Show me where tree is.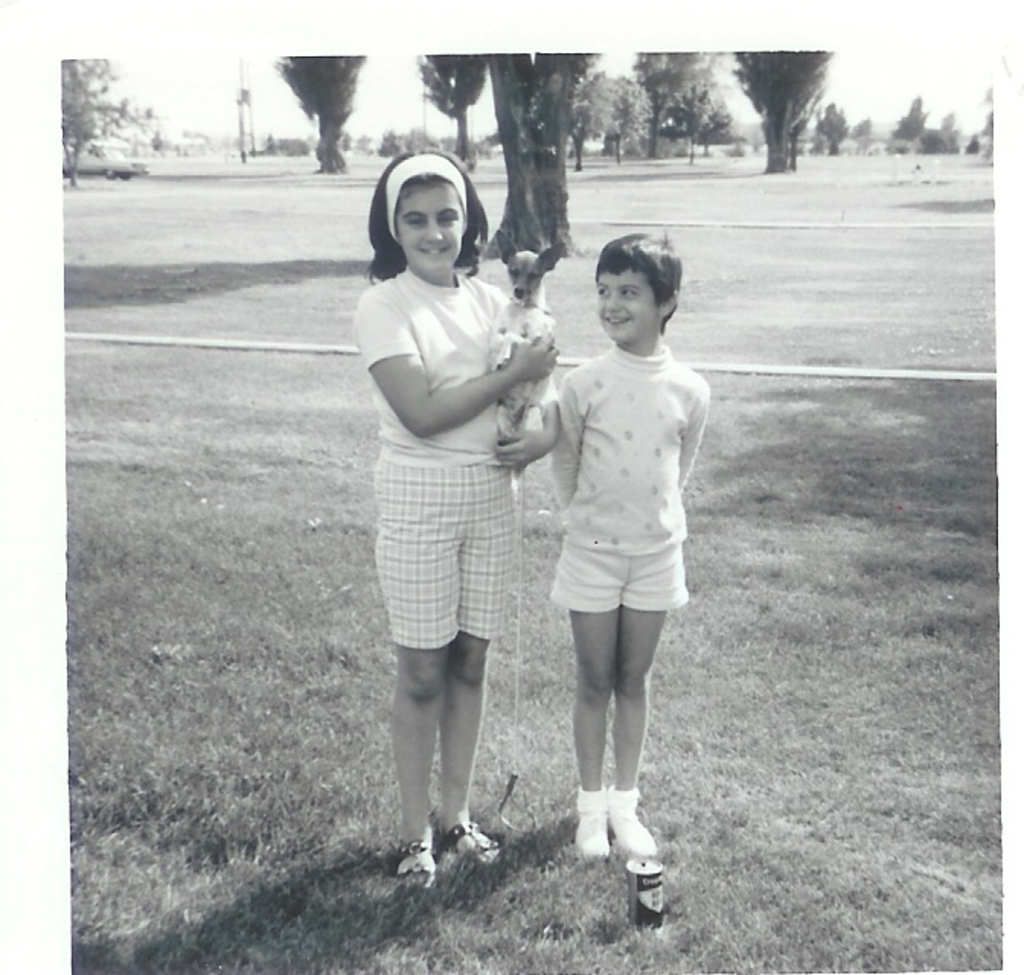
tree is at BBox(418, 52, 495, 178).
